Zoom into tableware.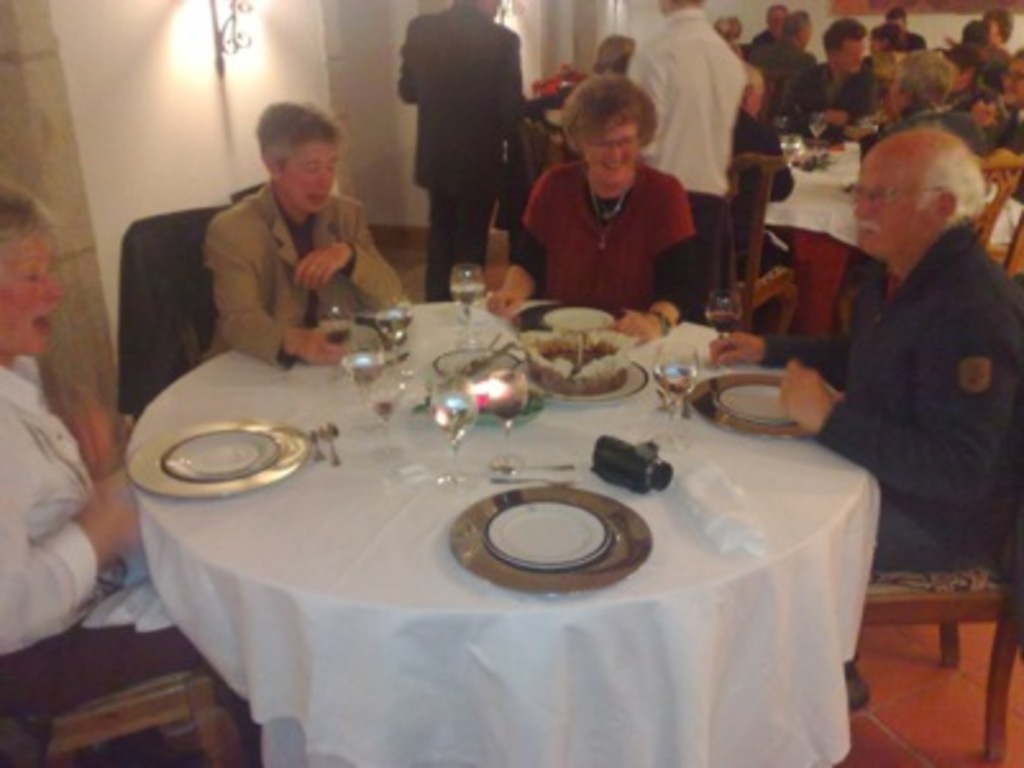
Zoom target: 307:430:330:466.
